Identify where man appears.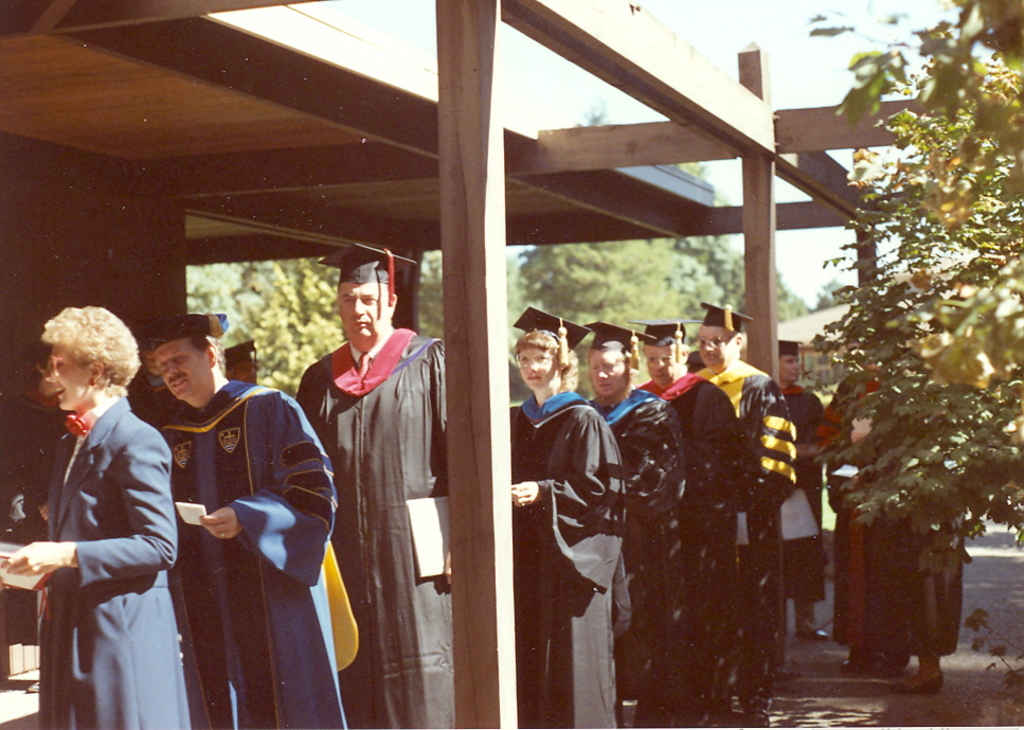
Appears at box(291, 242, 446, 729).
